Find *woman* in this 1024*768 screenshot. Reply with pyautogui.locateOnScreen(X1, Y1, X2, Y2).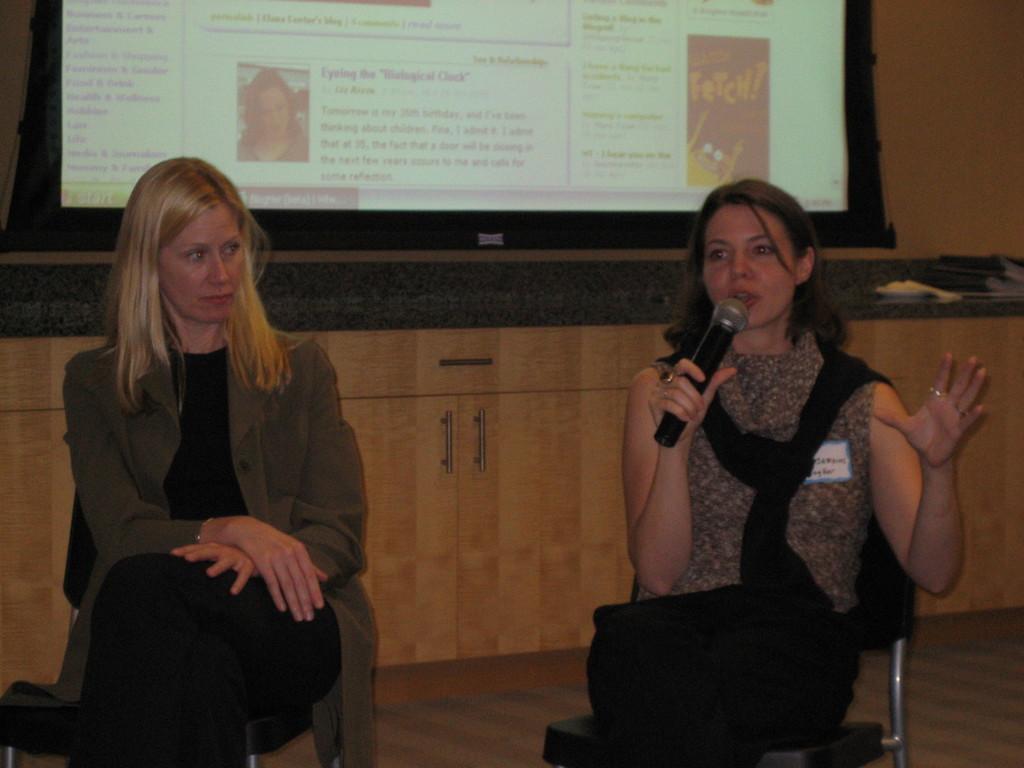
pyautogui.locateOnScreen(618, 180, 984, 718).
